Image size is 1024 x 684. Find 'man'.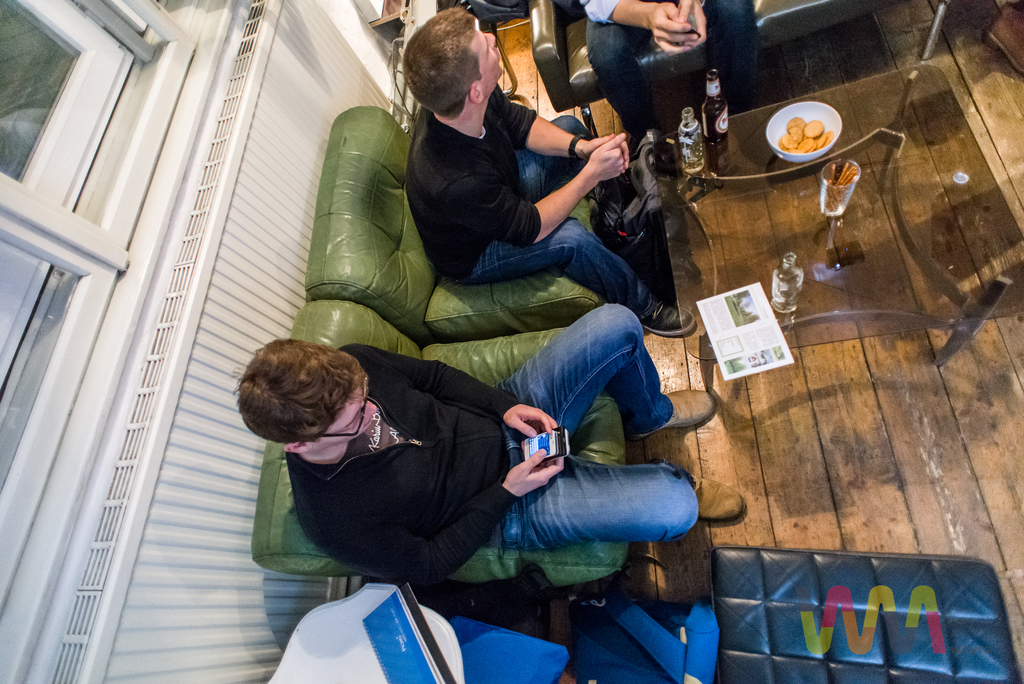
crop(237, 298, 745, 585).
